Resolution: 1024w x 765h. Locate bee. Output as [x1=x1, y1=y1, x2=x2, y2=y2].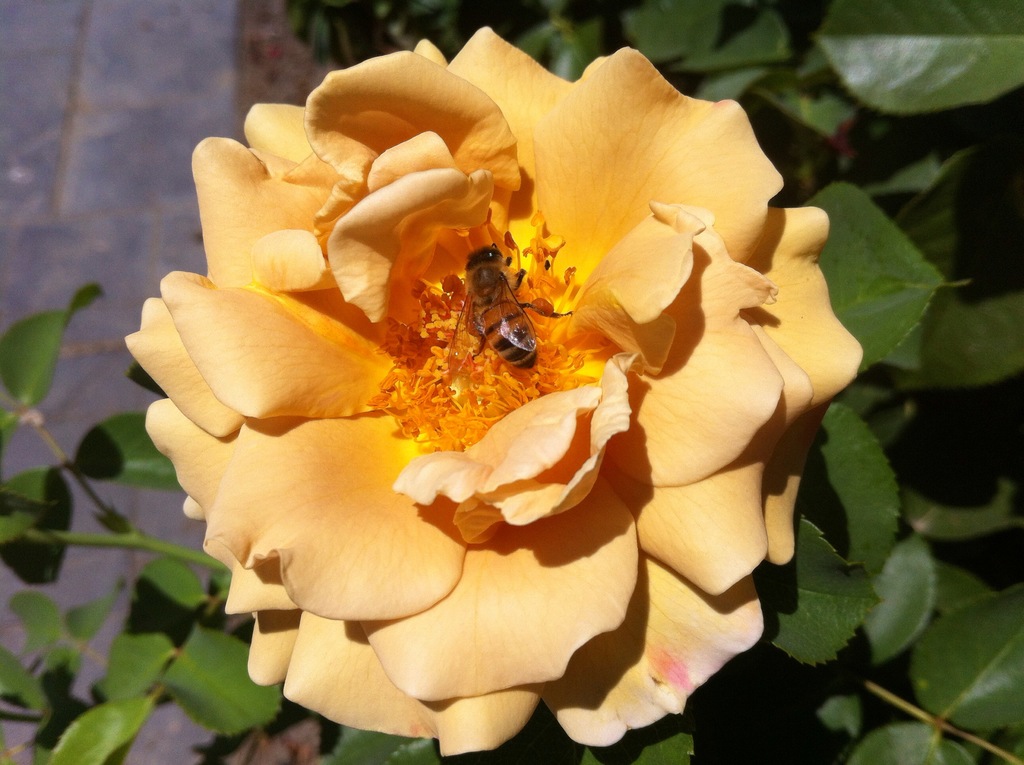
[x1=437, y1=238, x2=564, y2=398].
